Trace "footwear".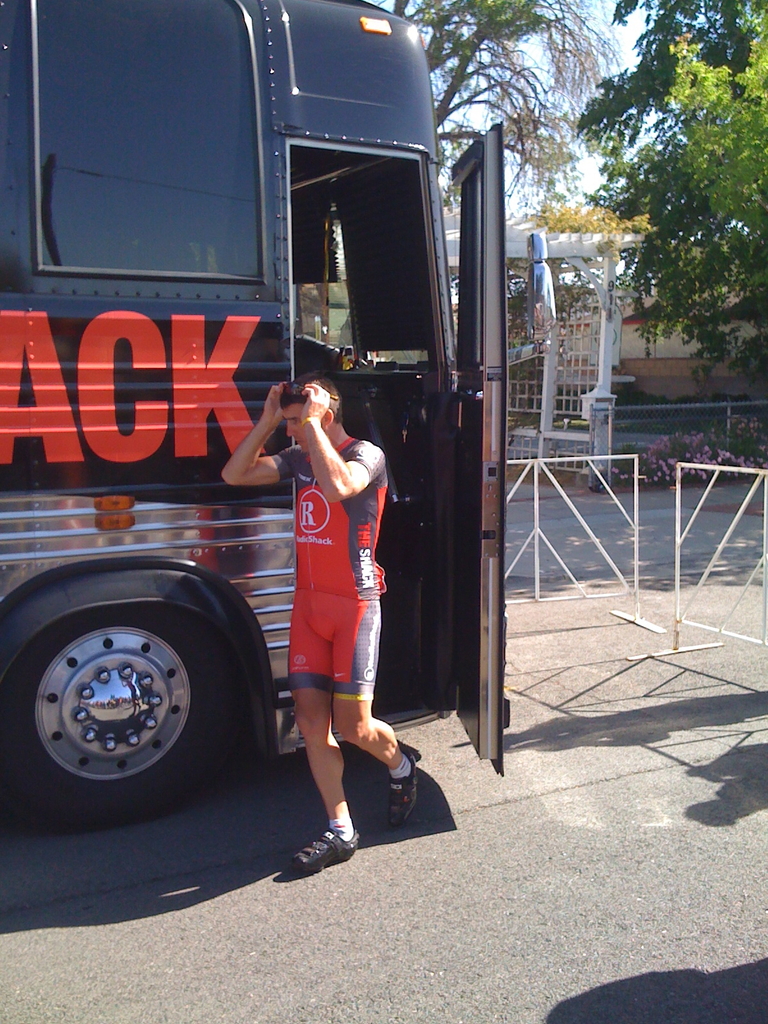
Traced to locate(381, 746, 426, 834).
